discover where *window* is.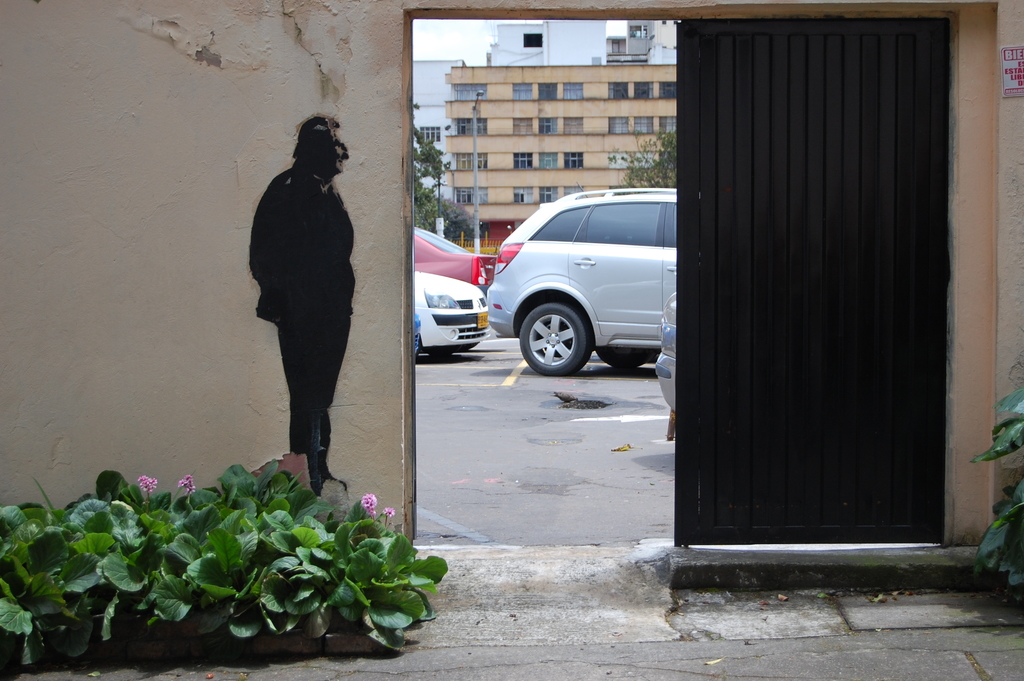
Discovered at select_region(564, 149, 578, 171).
